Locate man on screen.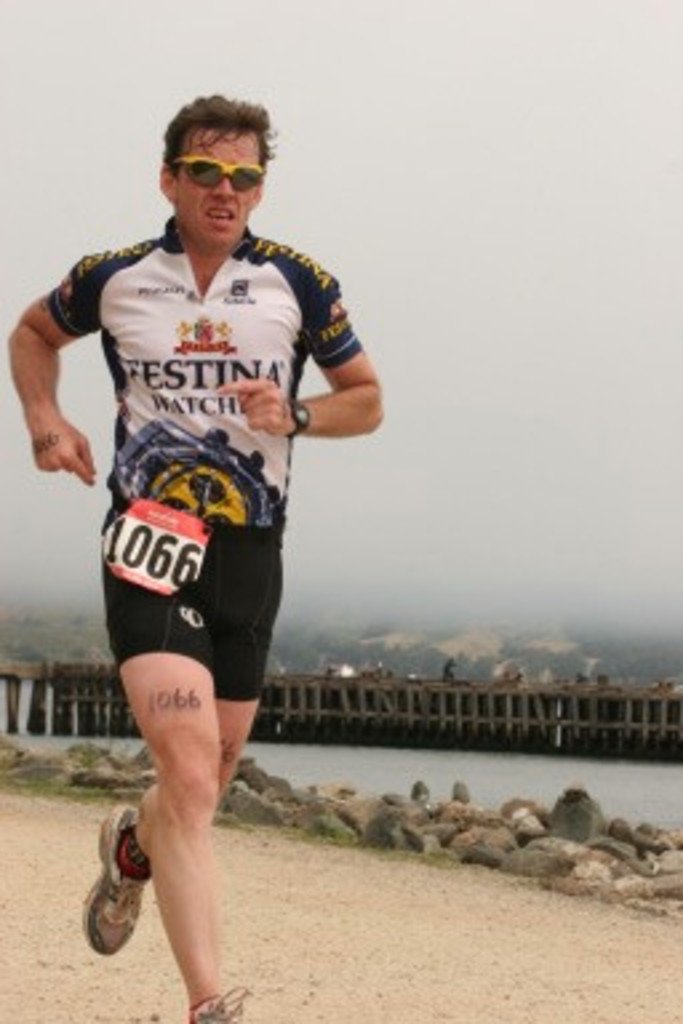
On screen at (51, 101, 355, 1023).
